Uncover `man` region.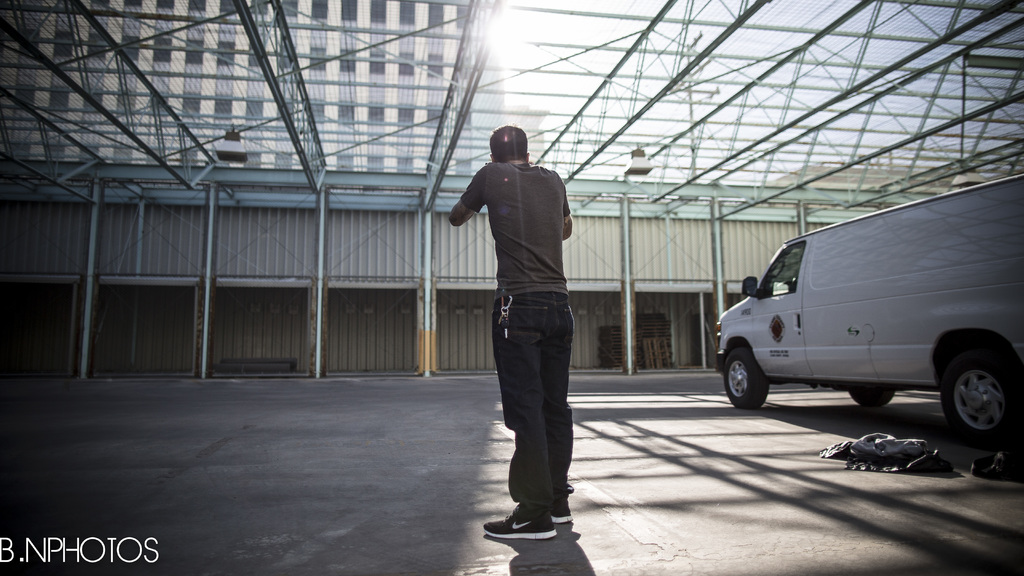
Uncovered: 457, 116, 589, 540.
